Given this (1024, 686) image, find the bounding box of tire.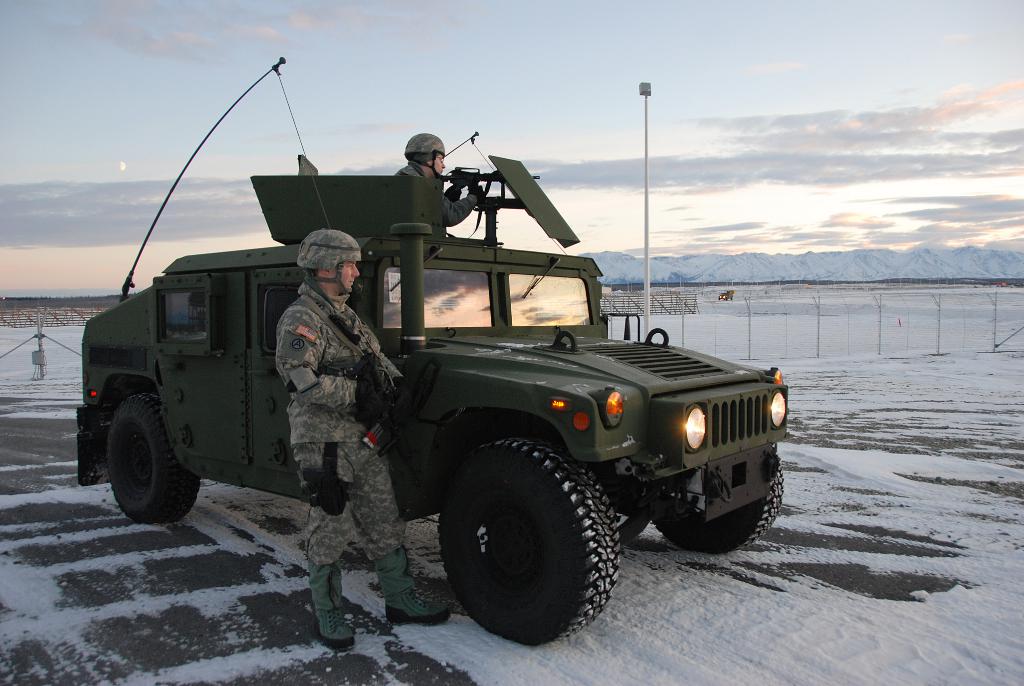
{"left": 99, "top": 389, "right": 202, "bottom": 525}.
